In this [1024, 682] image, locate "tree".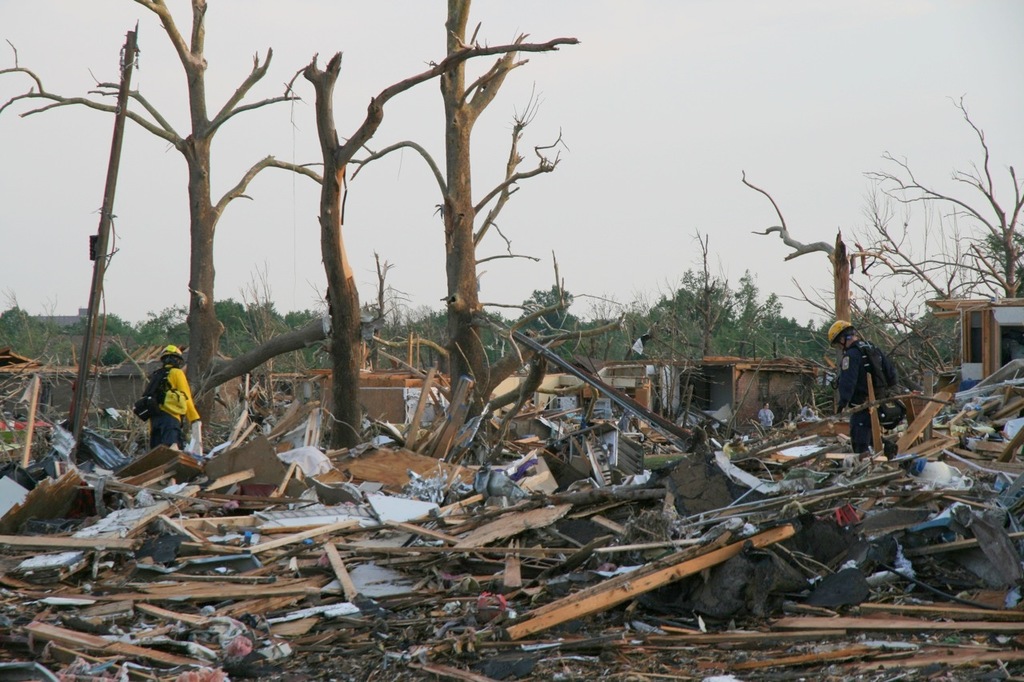
Bounding box: bbox(738, 173, 896, 337).
